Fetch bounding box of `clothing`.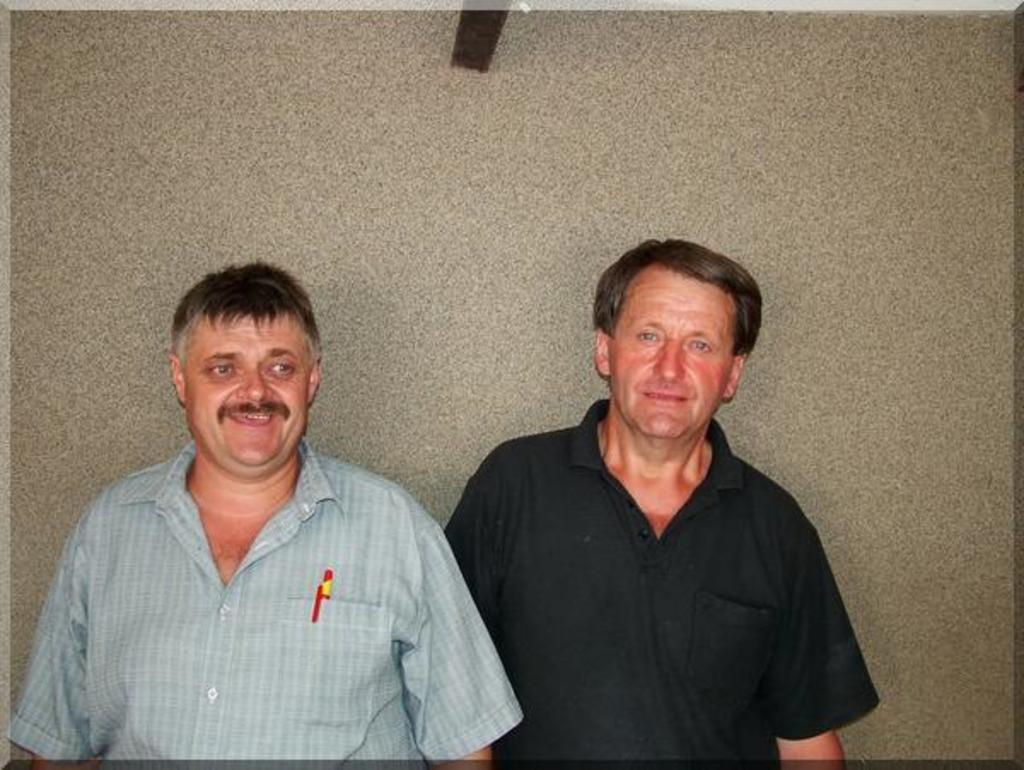
Bbox: BBox(0, 439, 522, 761).
